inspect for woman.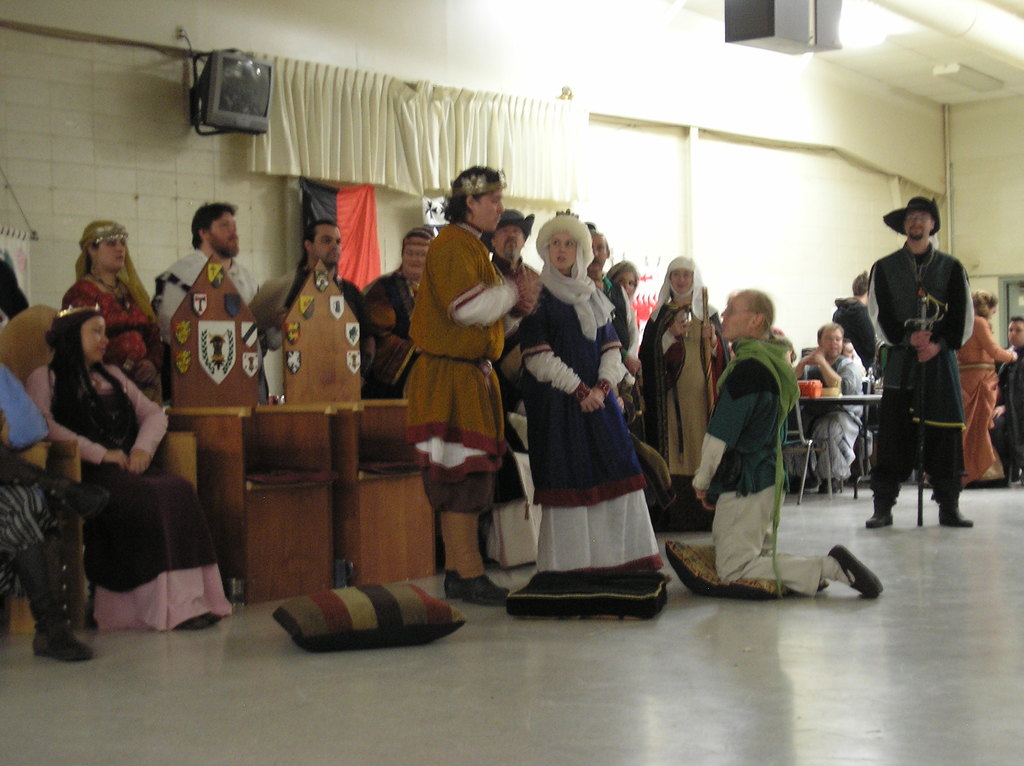
Inspection: {"left": 954, "top": 289, "right": 1015, "bottom": 490}.
